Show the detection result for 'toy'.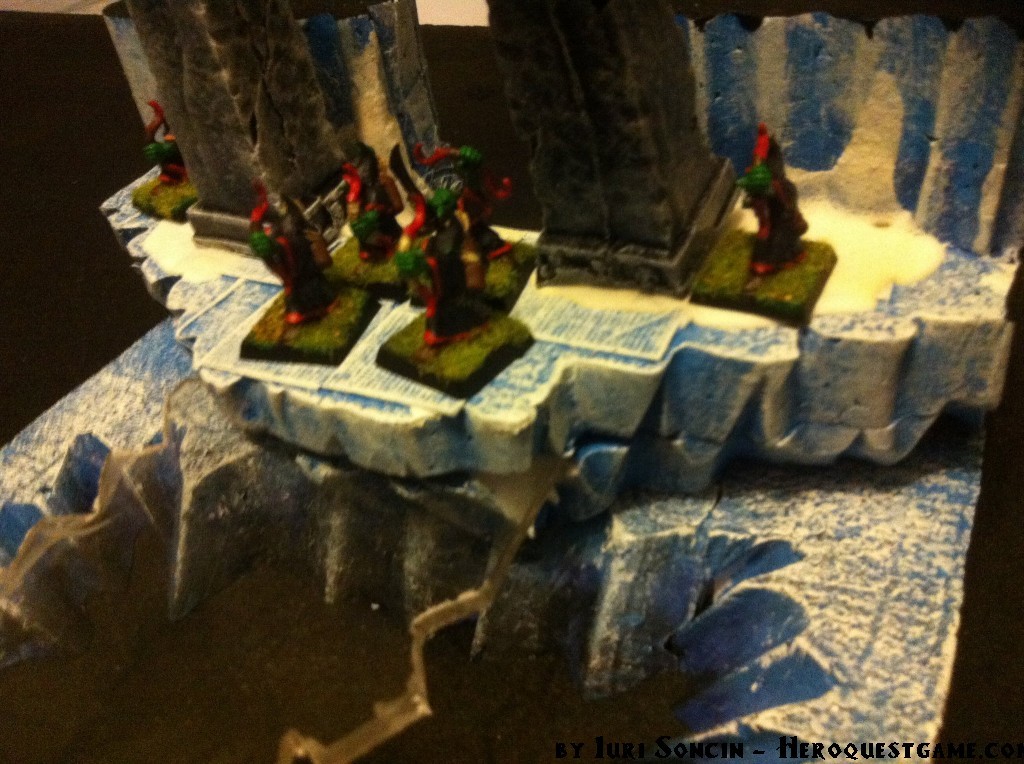
region(746, 116, 810, 258).
